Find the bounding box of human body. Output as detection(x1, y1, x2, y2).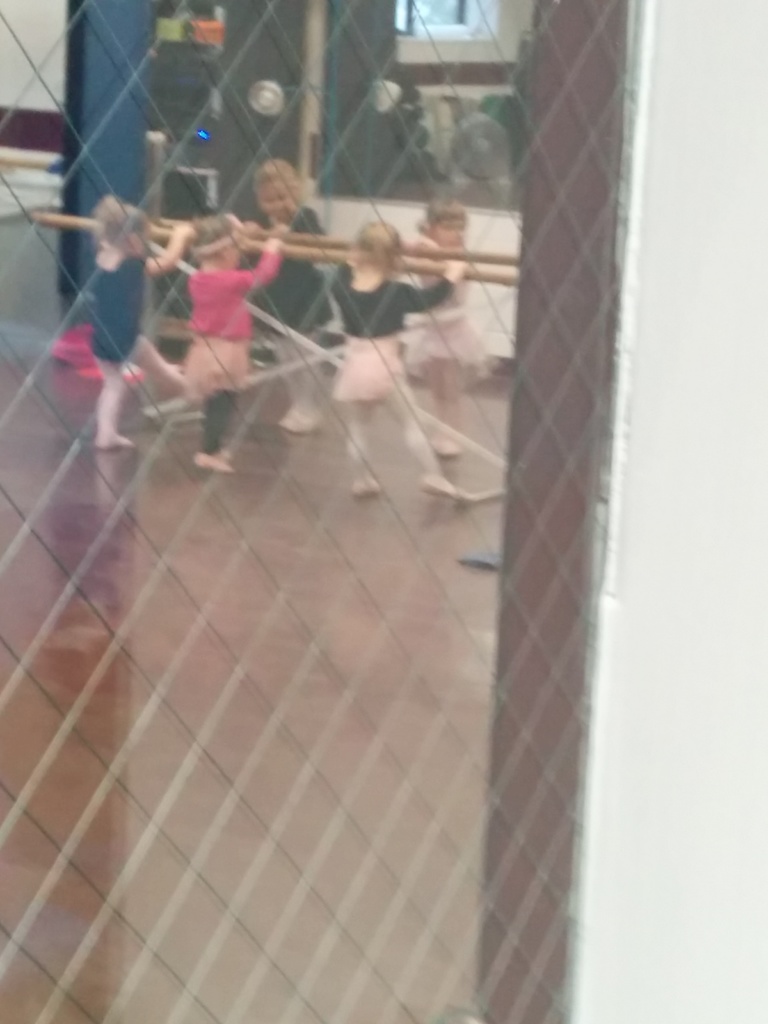
detection(323, 220, 461, 497).
